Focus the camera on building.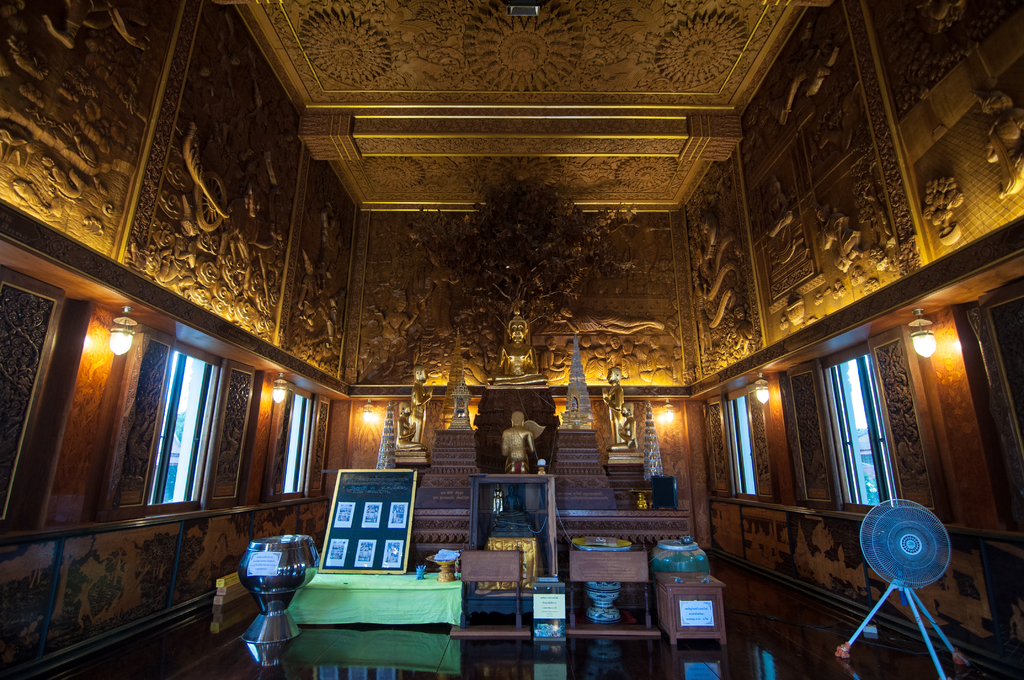
Focus region: BBox(0, 0, 1020, 679).
